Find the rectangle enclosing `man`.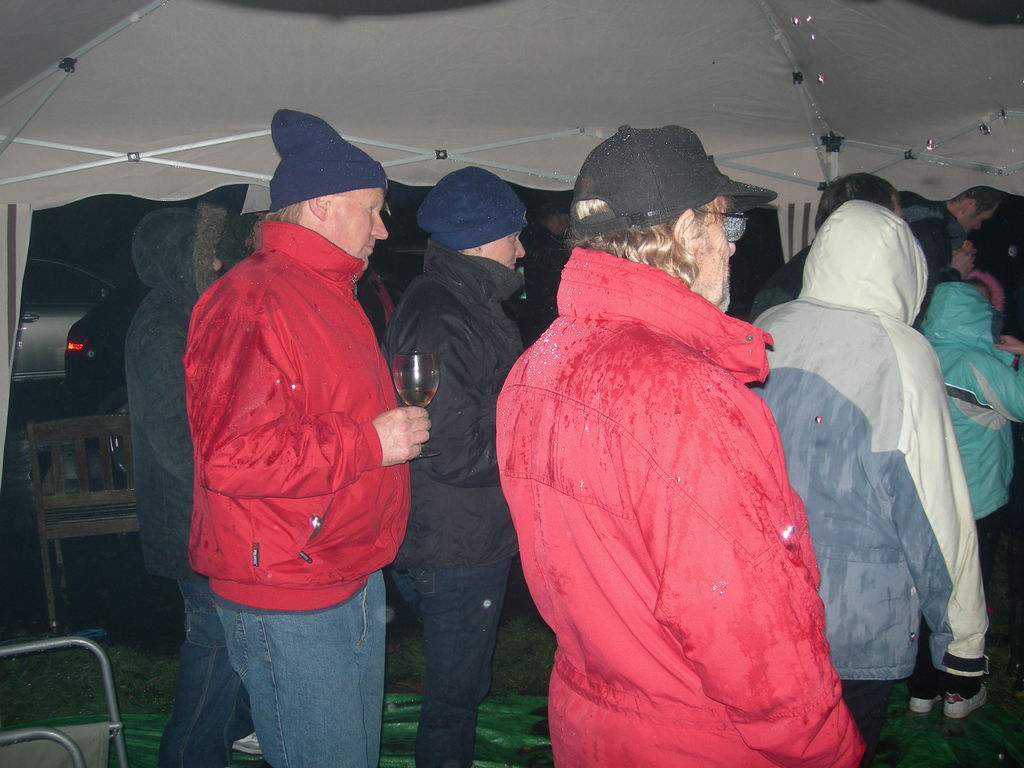
Rect(941, 182, 1001, 283).
